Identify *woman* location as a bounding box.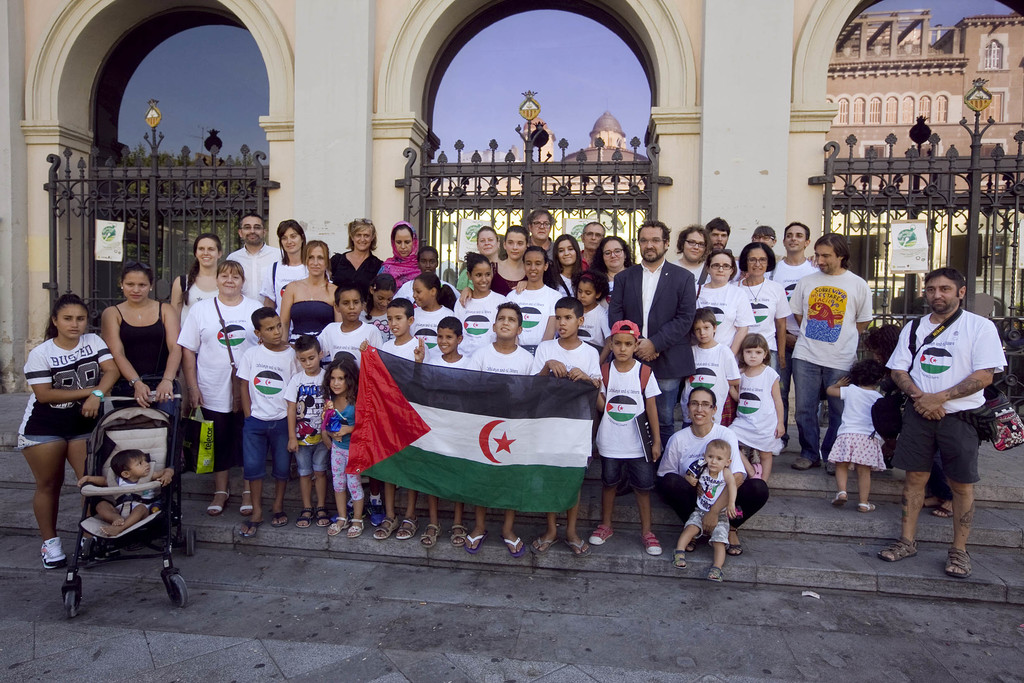
left=511, top=237, right=581, bottom=296.
